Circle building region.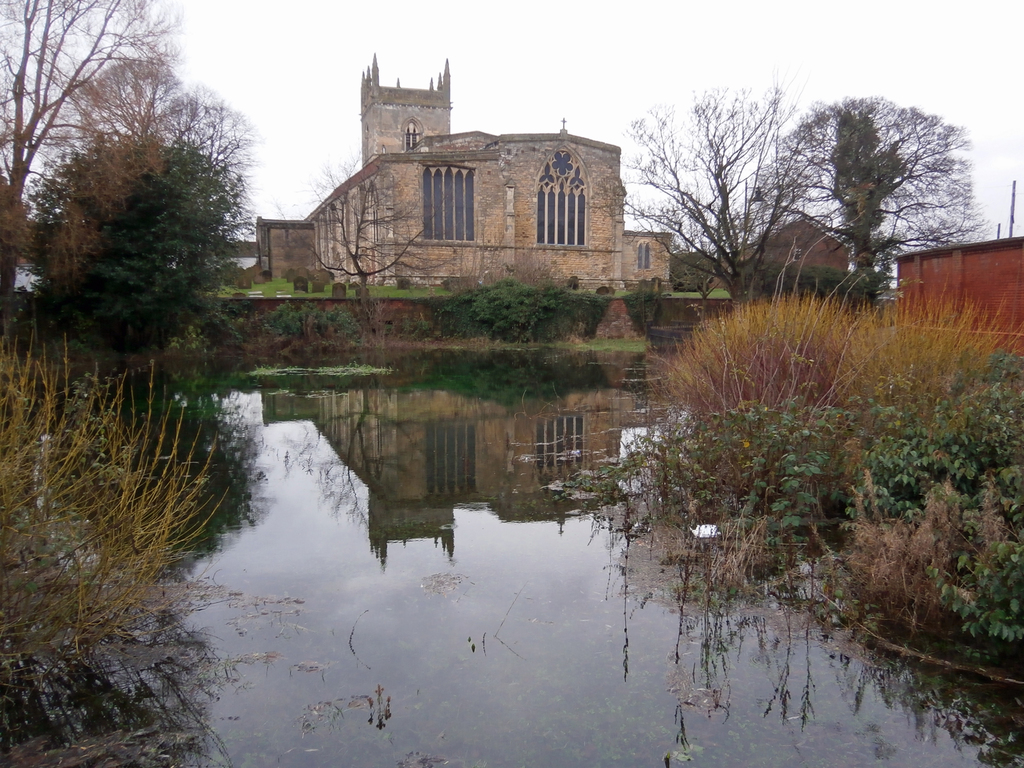
Region: [left=255, top=118, right=671, bottom=296].
